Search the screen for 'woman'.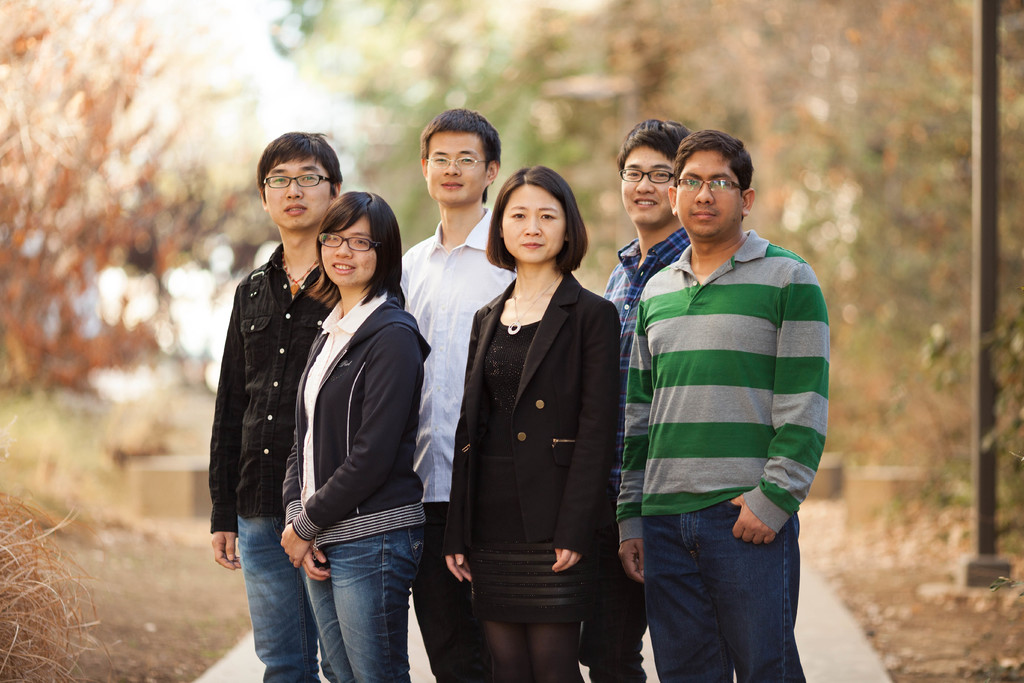
Found at 275:188:428:682.
